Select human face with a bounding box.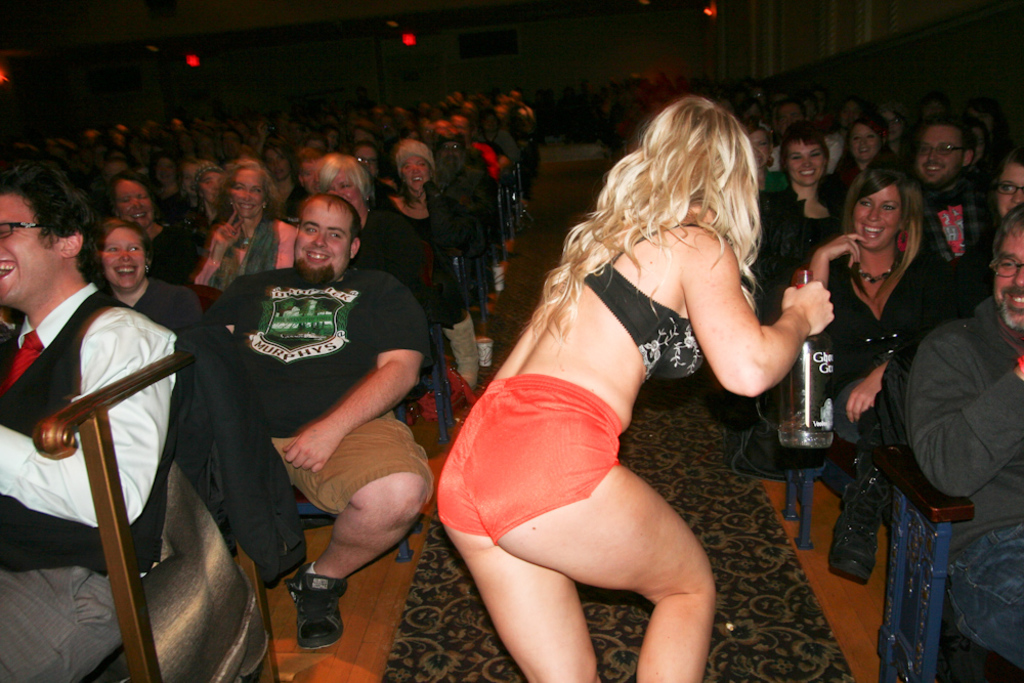
Rect(224, 167, 263, 216).
